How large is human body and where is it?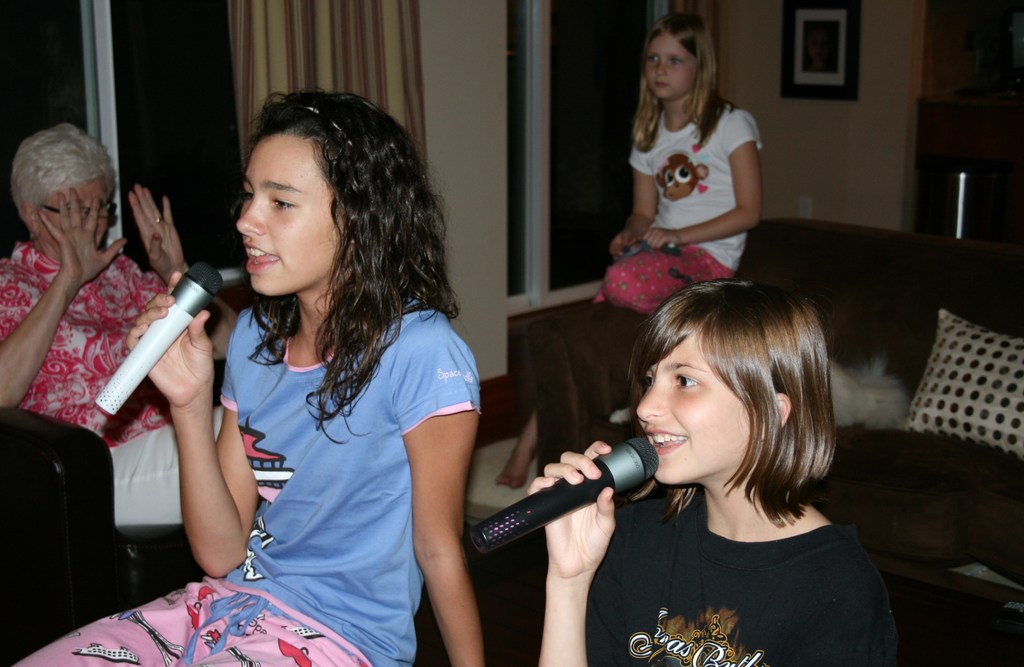
Bounding box: bbox=[598, 14, 760, 321].
